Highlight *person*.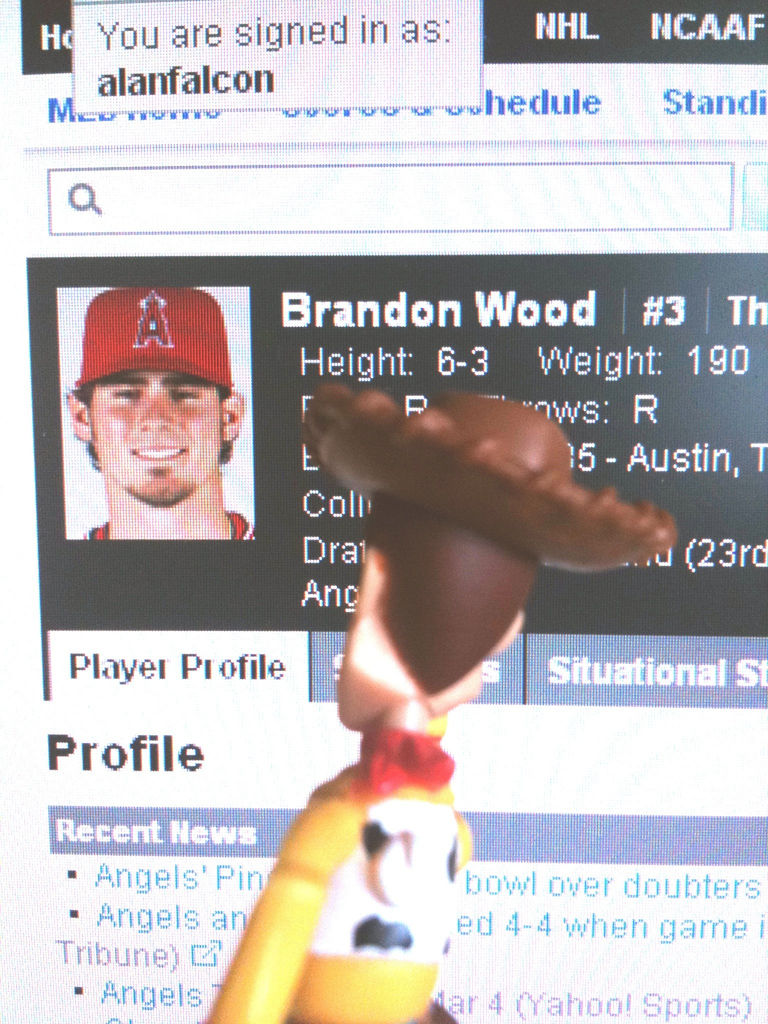
Highlighted region: 74:285:257:544.
